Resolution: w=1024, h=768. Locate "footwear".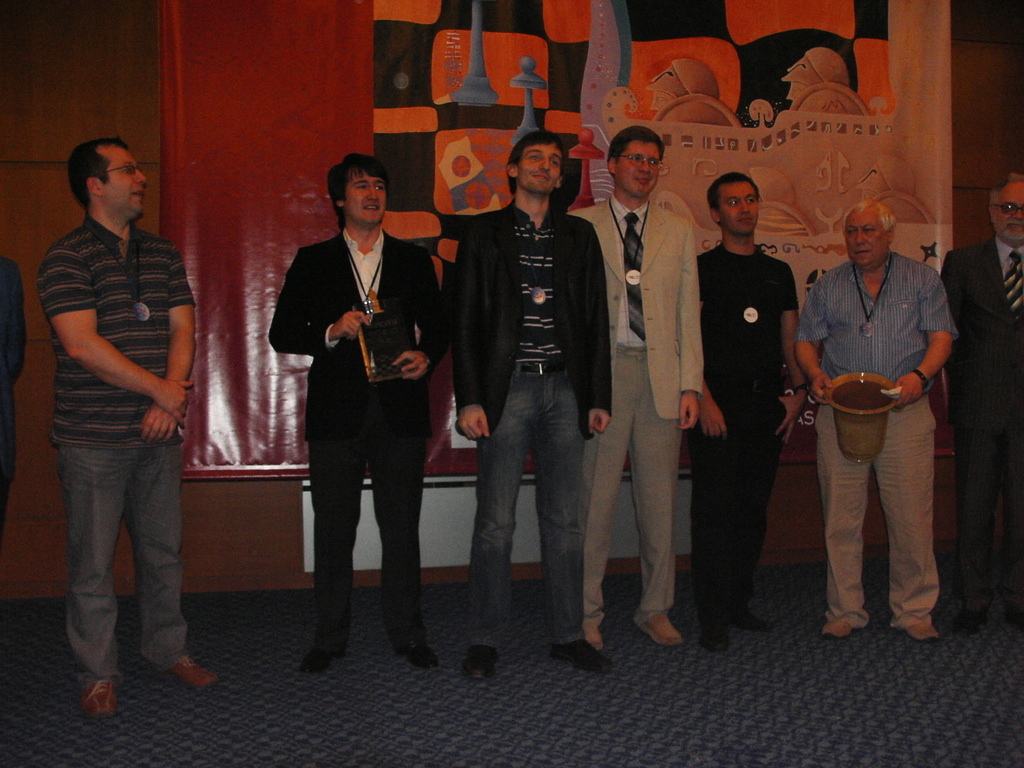
pyautogui.locateOnScreen(951, 598, 986, 630).
